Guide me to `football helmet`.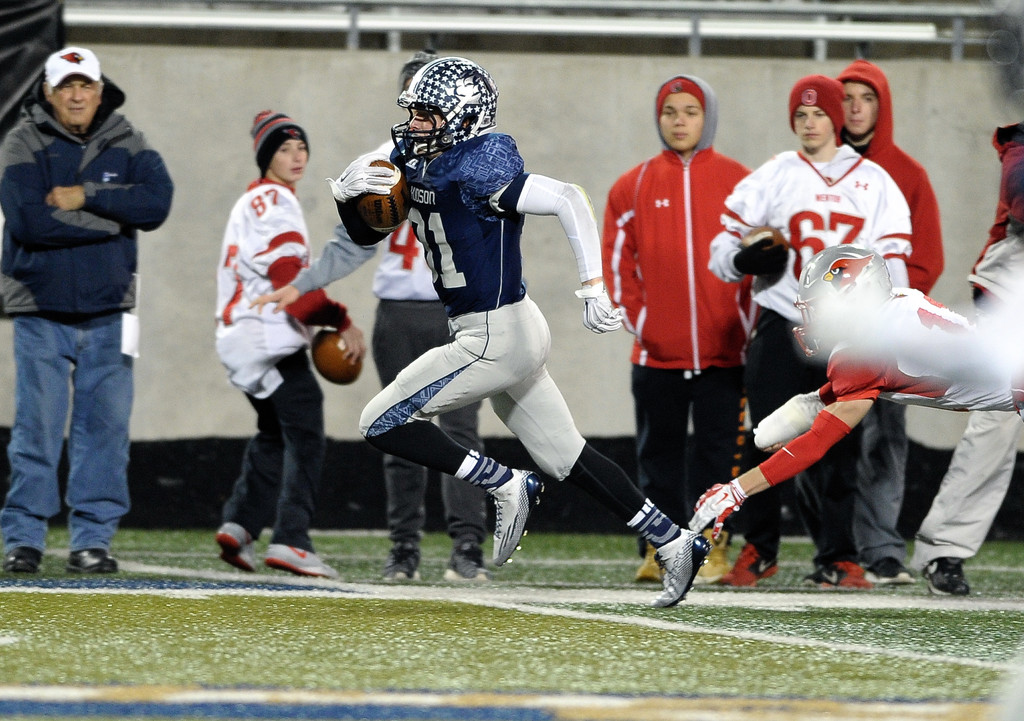
Guidance: locate(790, 239, 895, 360).
